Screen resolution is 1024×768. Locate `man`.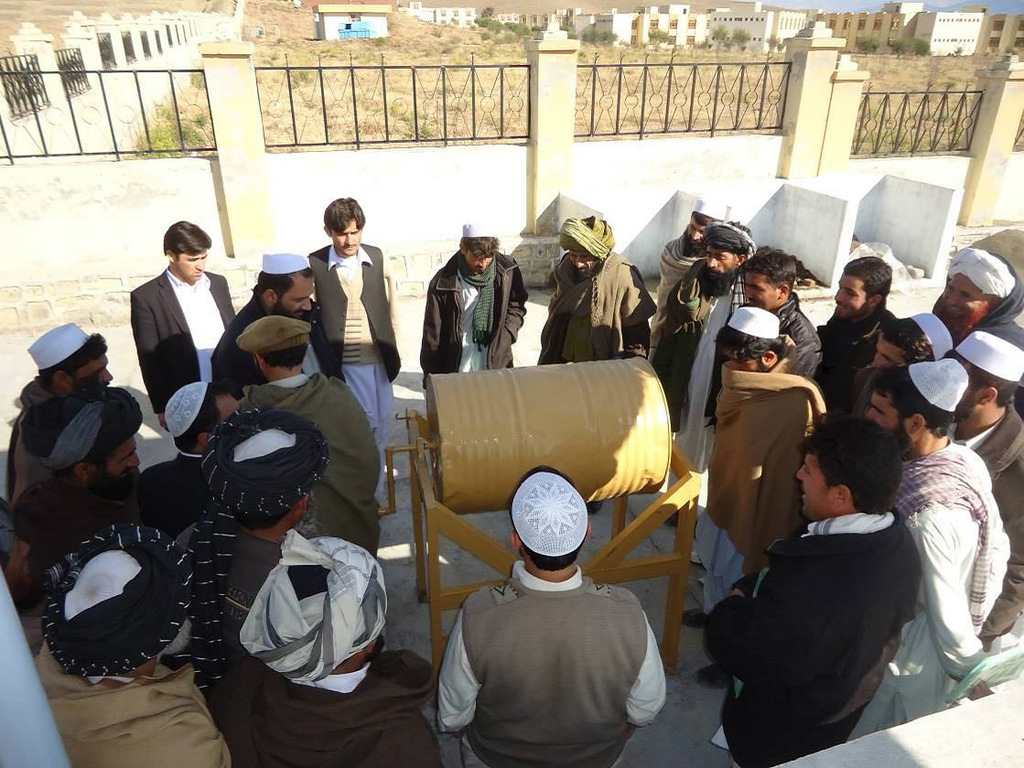
<bbox>135, 222, 235, 431</bbox>.
